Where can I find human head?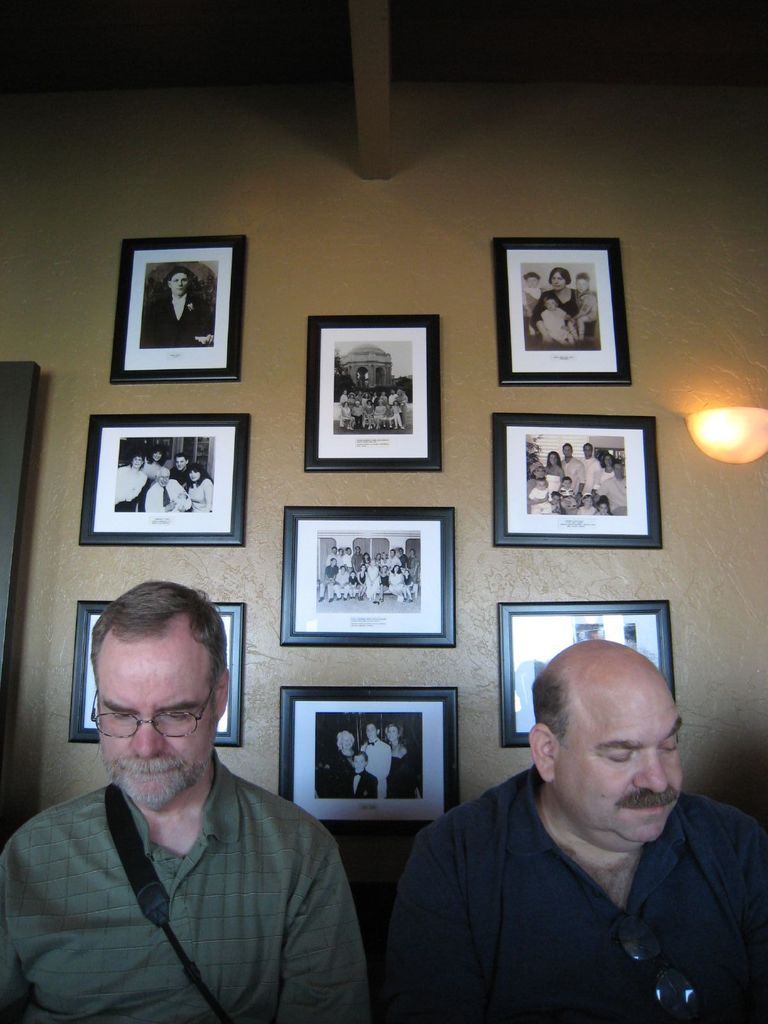
You can find it at left=543, top=296, right=560, bottom=310.
